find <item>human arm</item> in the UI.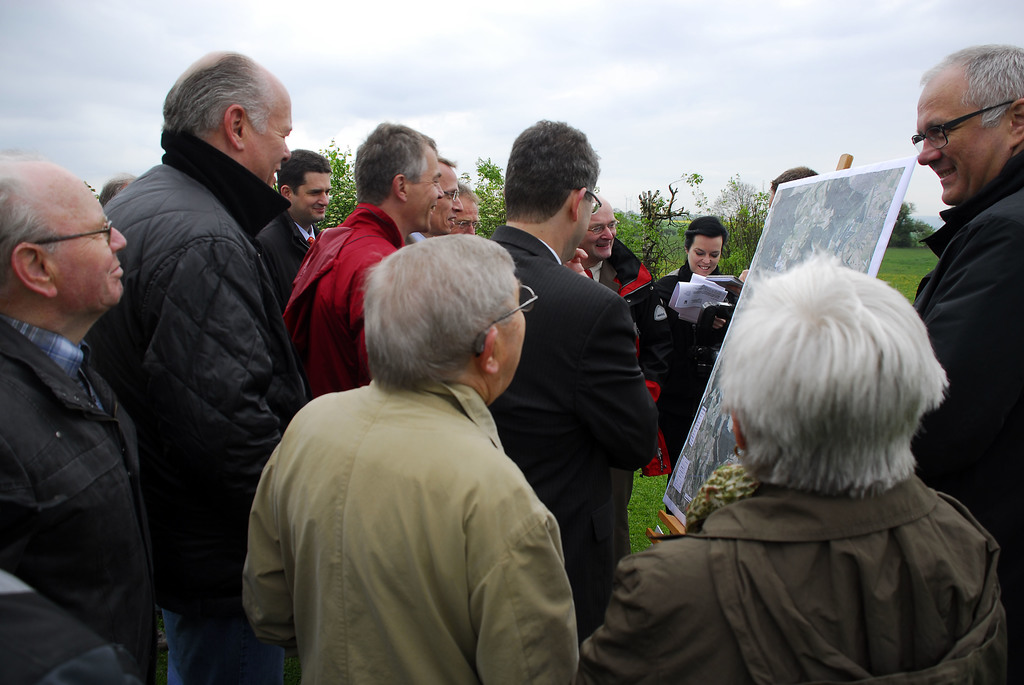
UI element at region(584, 286, 668, 476).
